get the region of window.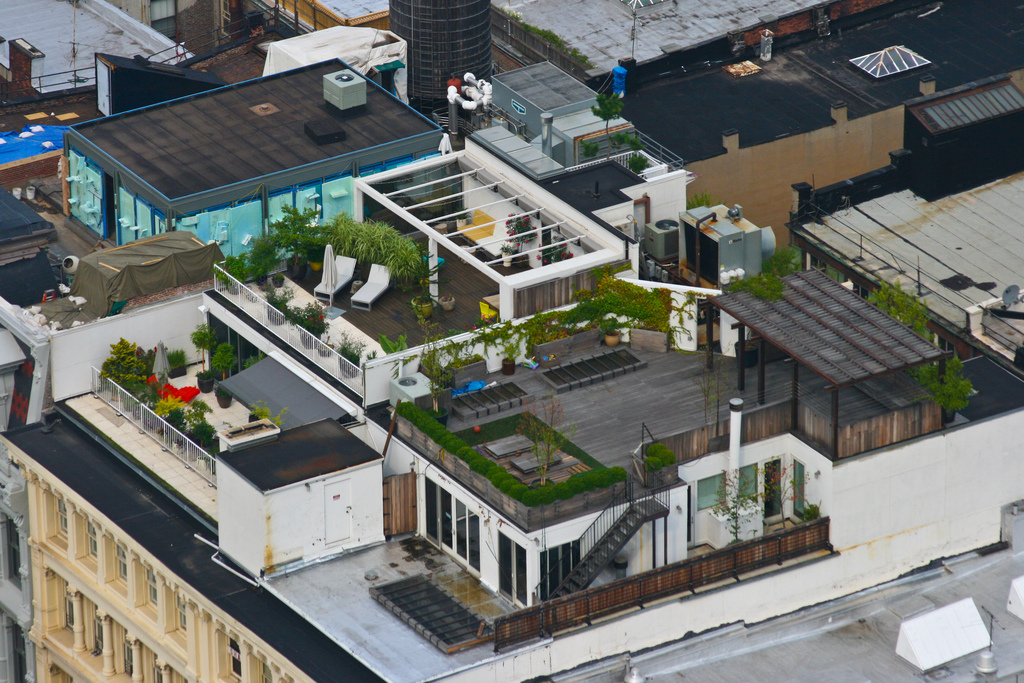
[93,608,103,652].
